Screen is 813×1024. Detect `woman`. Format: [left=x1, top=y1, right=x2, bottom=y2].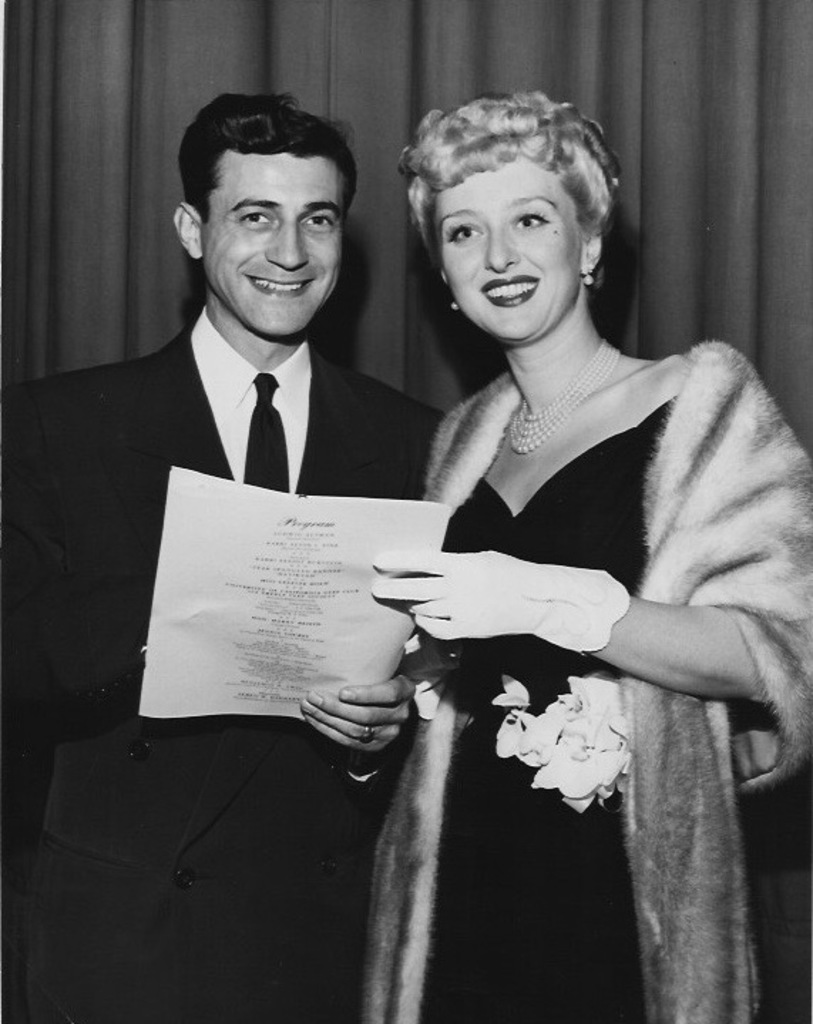
[left=347, top=91, right=812, bottom=1023].
